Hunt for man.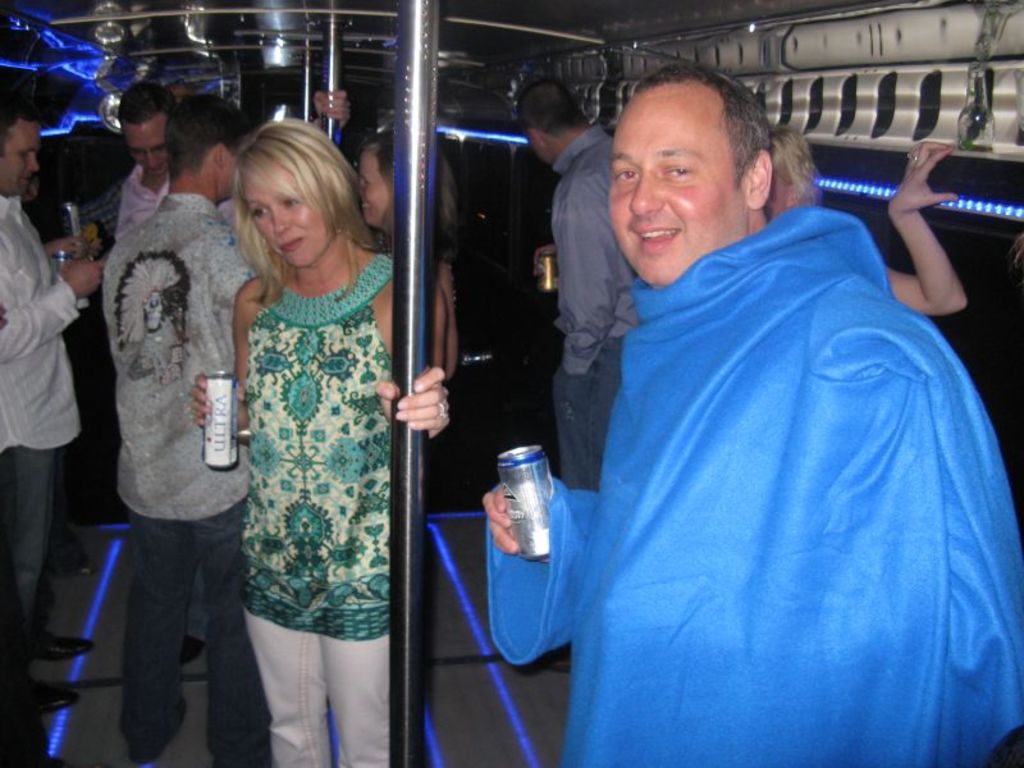
Hunted down at <box>512,76,648,490</box>.
